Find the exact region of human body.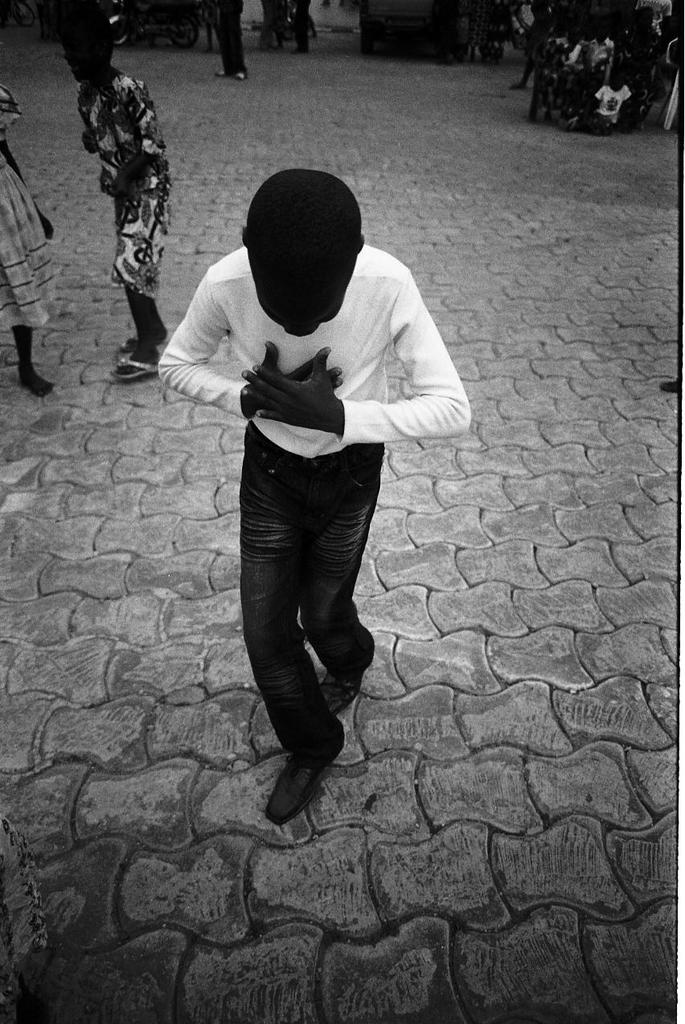
Exact region: {"left": 158, "top": 163, "right": 478, "bottom": 826}.
